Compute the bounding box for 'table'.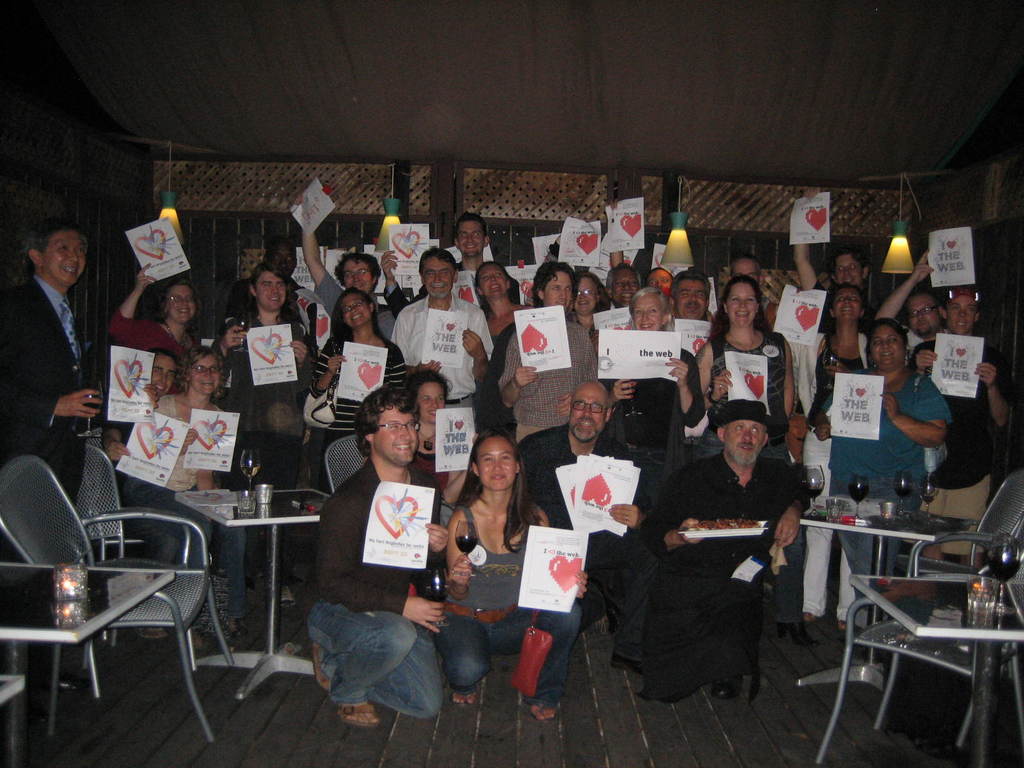
<box>170,483,329,706</box>.
